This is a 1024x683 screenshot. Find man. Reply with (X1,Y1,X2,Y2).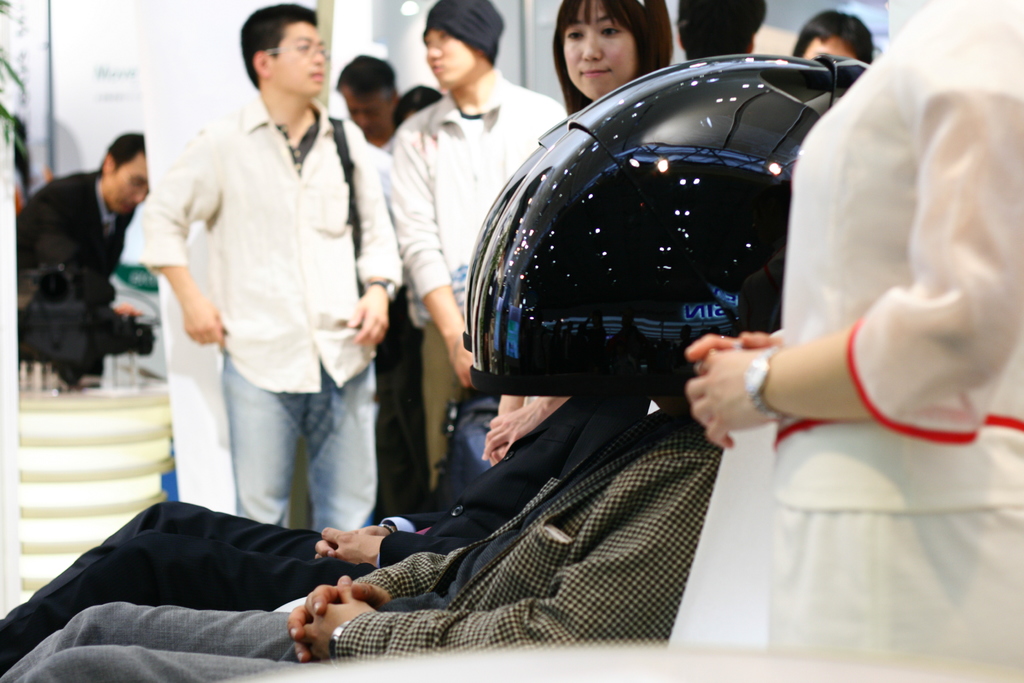
(0,161,733,652).
